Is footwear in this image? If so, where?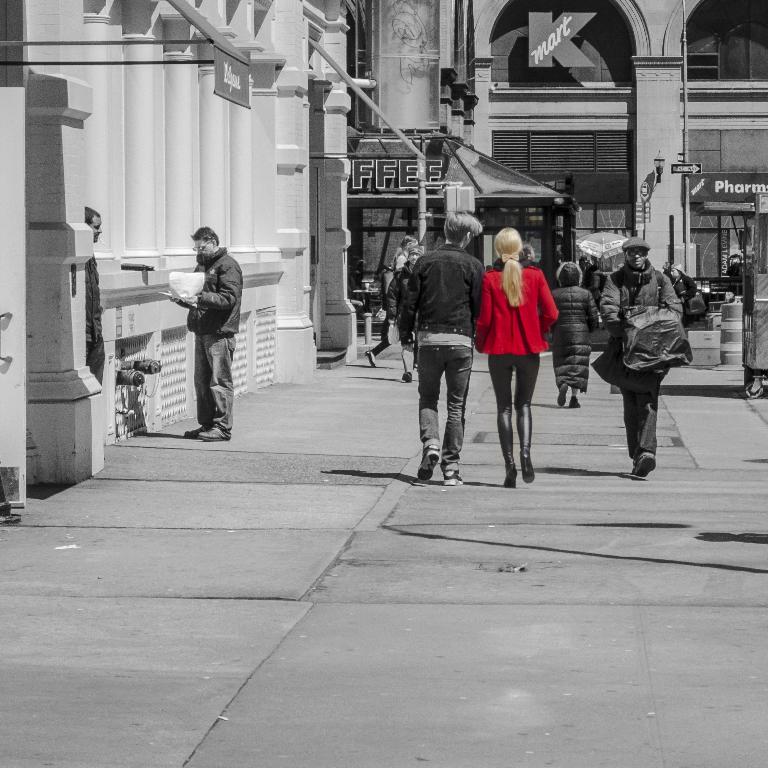
Yes, at crop(640, 454, 660, 480).
